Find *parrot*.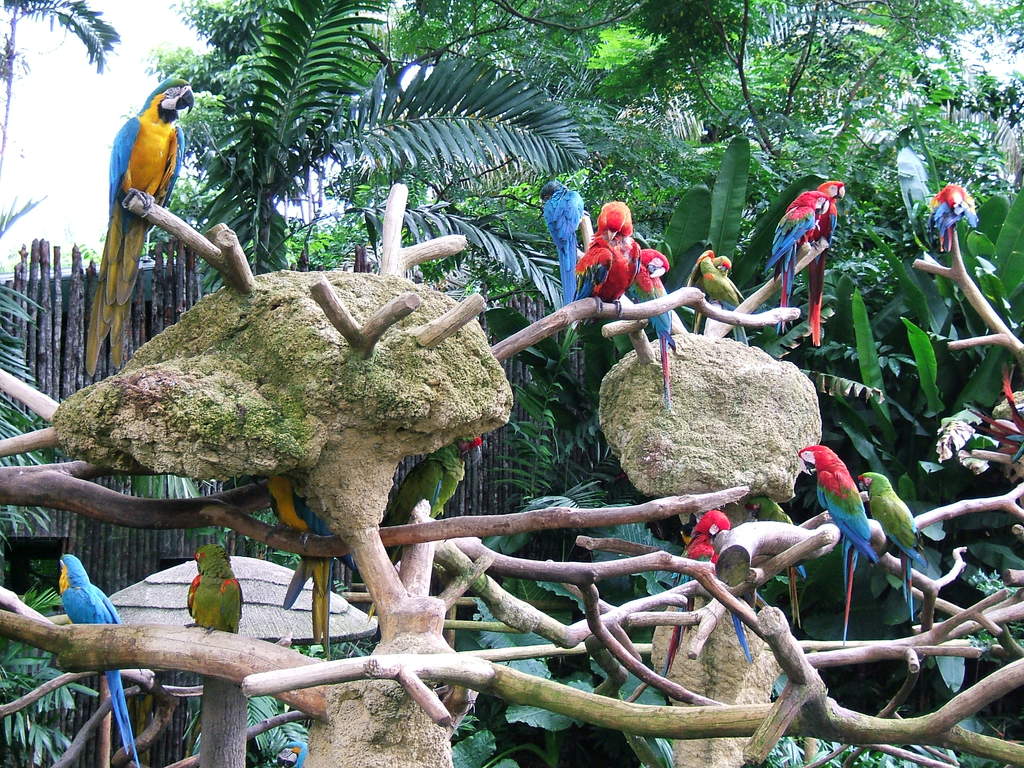
select_region(278, 743, 307, 767).
